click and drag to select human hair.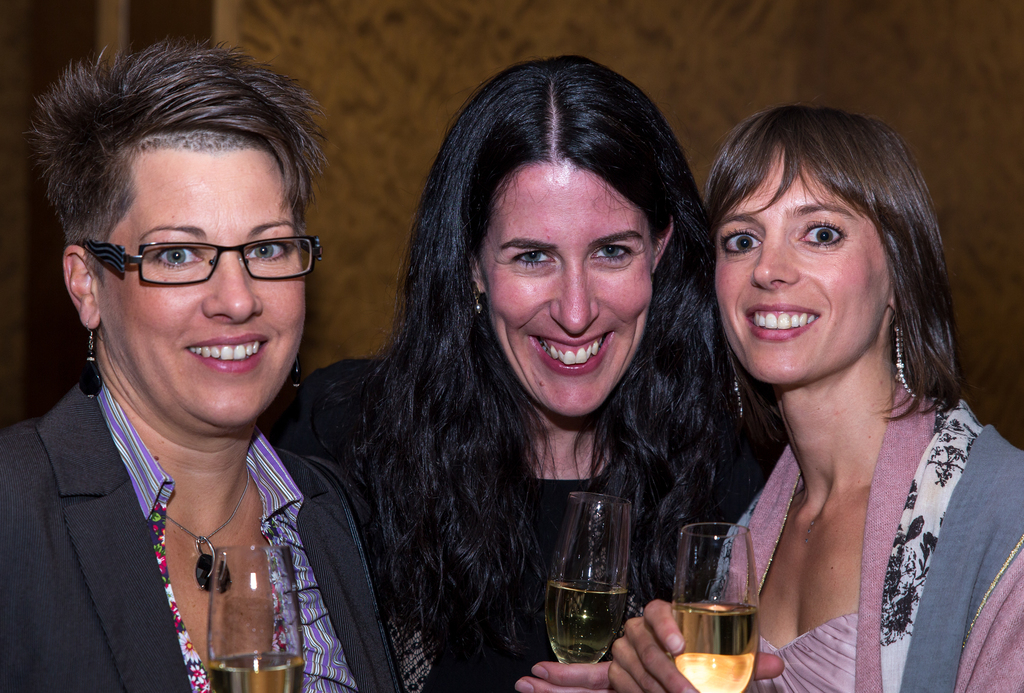
Selection: <box>321,52,769,687</box>.
